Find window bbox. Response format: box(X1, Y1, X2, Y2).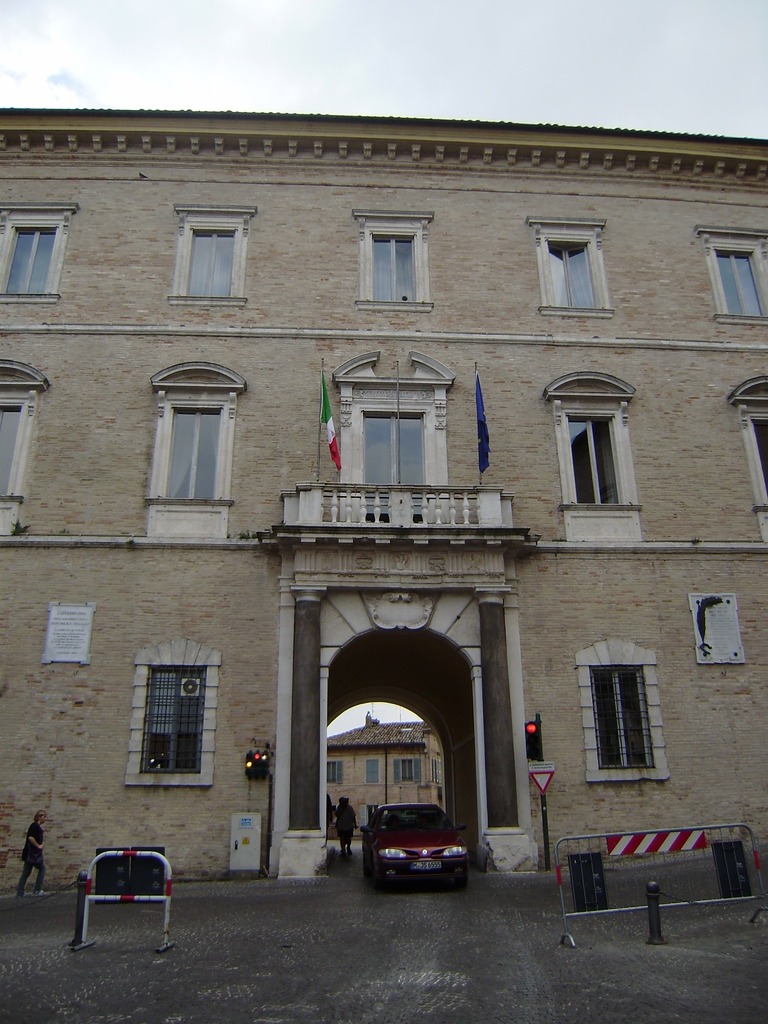
box(2, 198, 79, 308).
